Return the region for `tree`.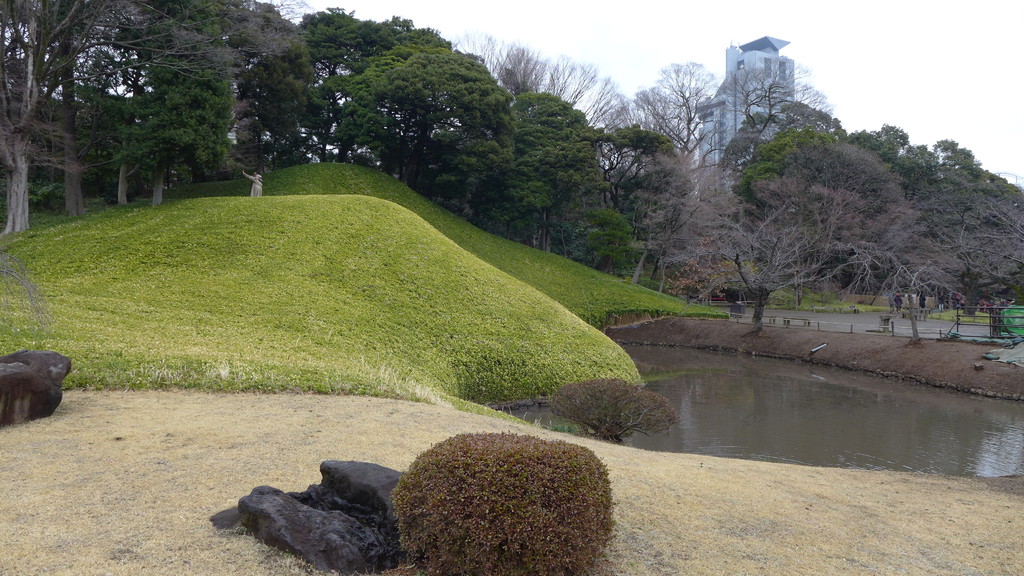
select_region(431, 118, 511, 220).
